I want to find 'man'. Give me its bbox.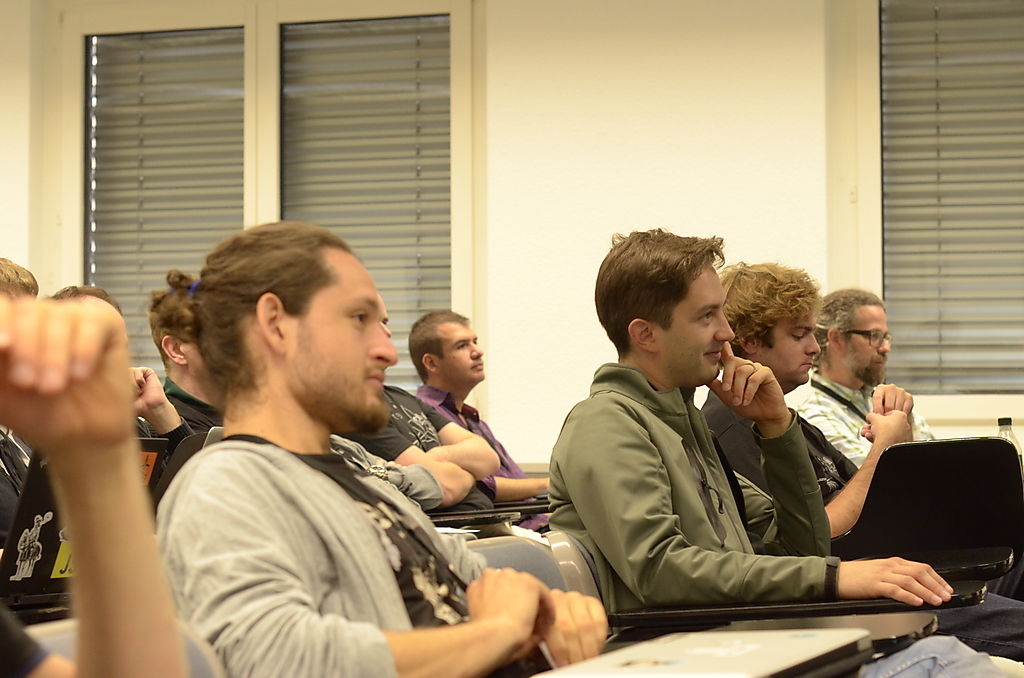
112/223/485/664.
